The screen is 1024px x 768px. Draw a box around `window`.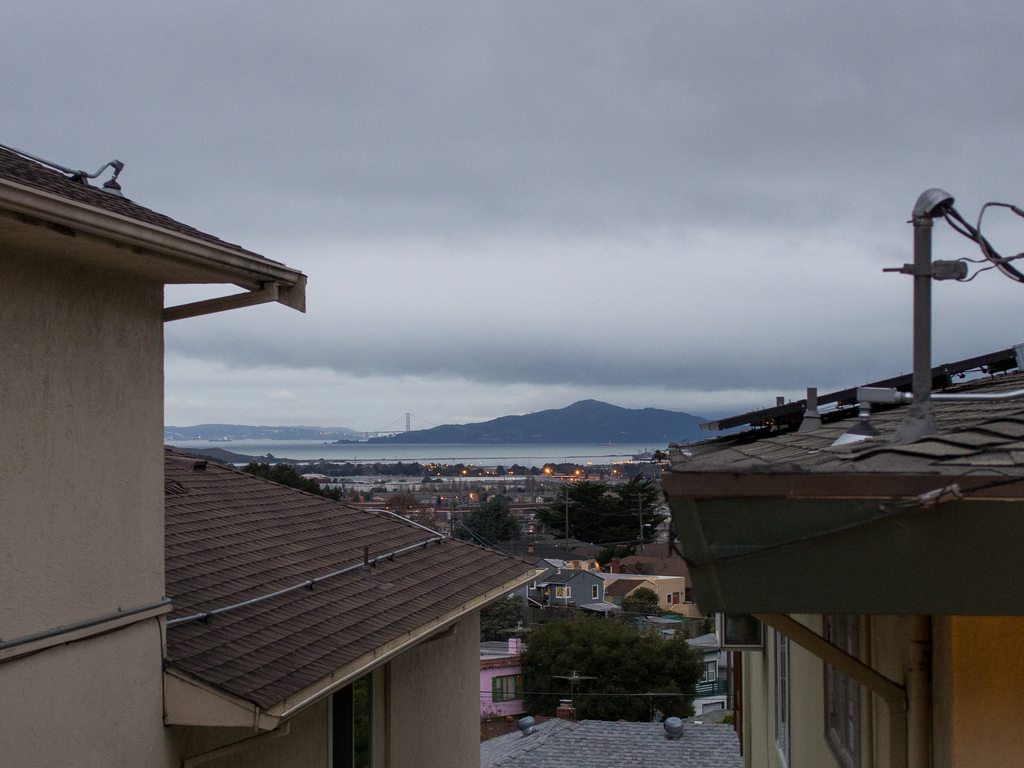
698, 662, 716, 686.
